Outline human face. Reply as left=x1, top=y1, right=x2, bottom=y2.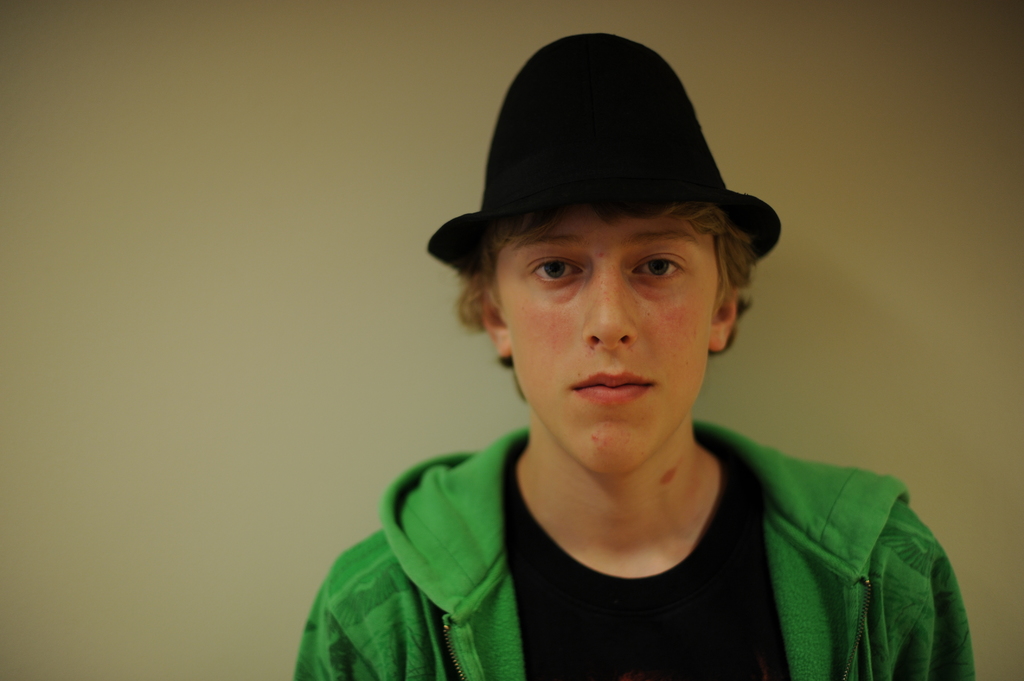
left=493, top=209, right=712, bottom=476.
